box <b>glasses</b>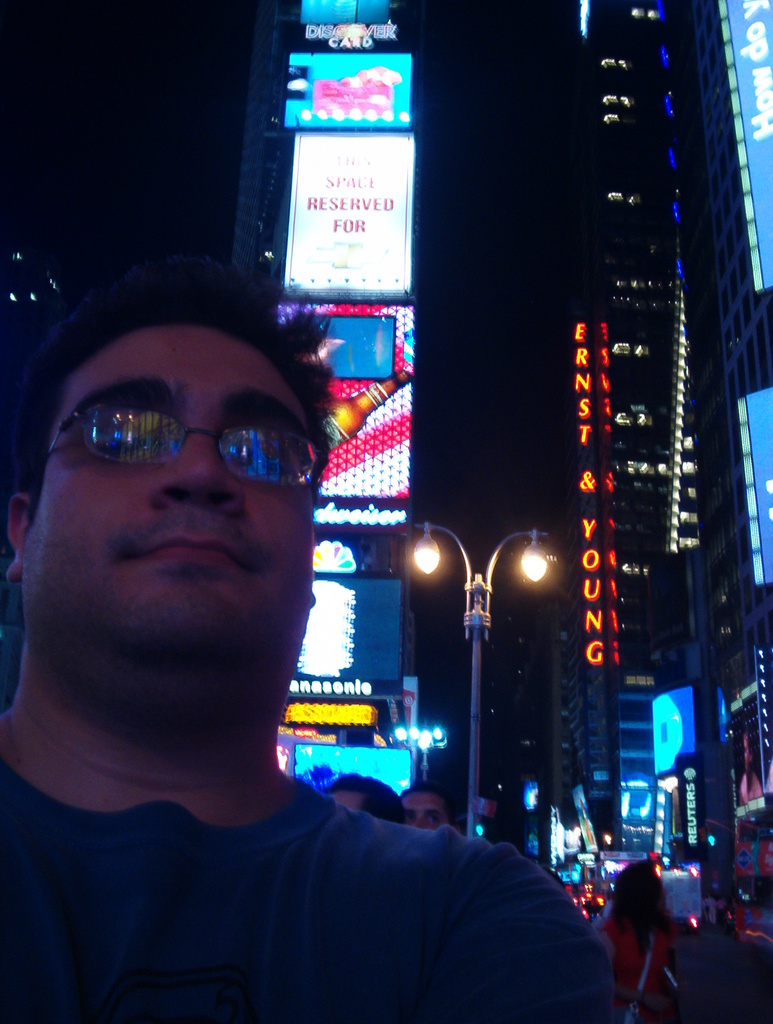
{"x1": 10, "y1": 380, "x2": 308, "y2": 478}
